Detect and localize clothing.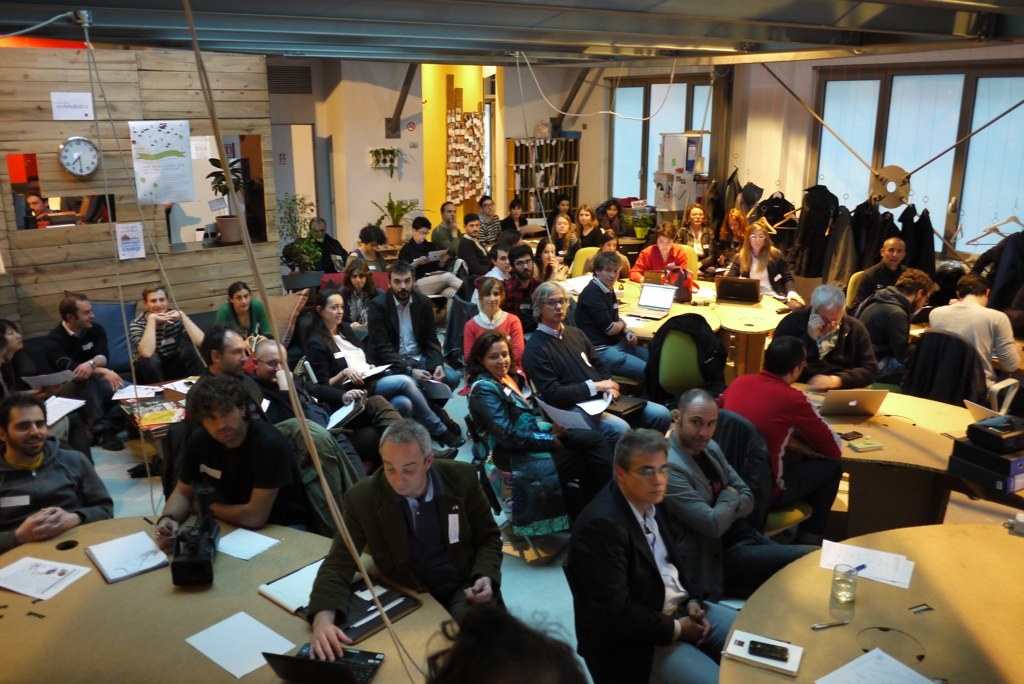
Localized at bbox(570, 426, 713, 676).
